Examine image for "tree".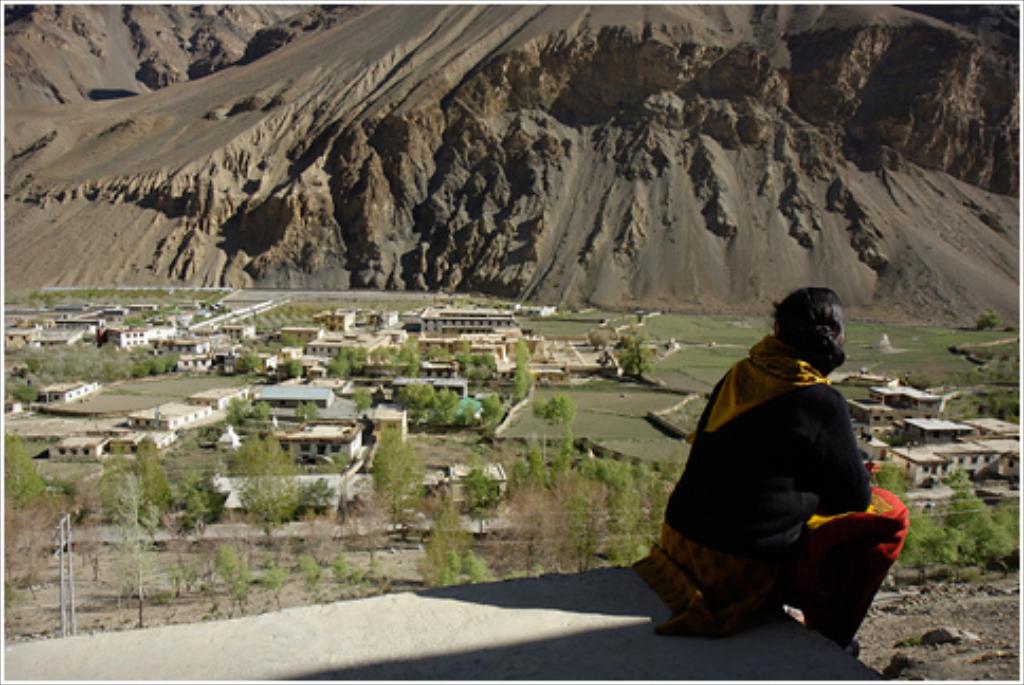
Examination result: 508/340/533/368.
